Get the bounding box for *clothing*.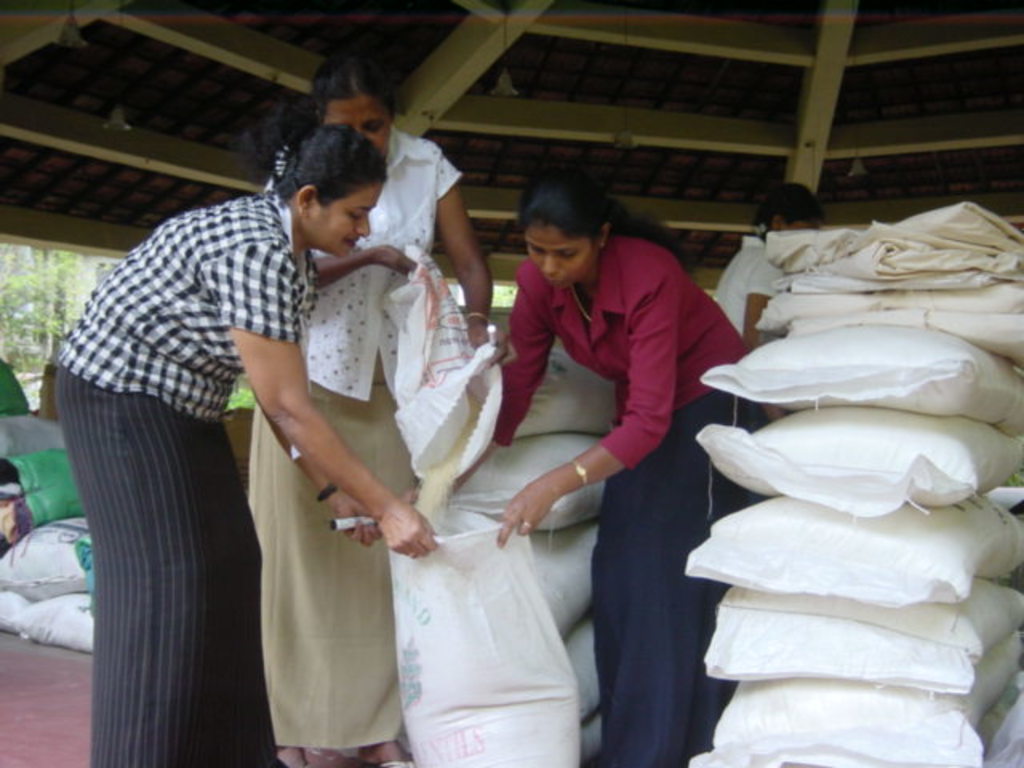
<region>245, 120, 462, 749</region>.
